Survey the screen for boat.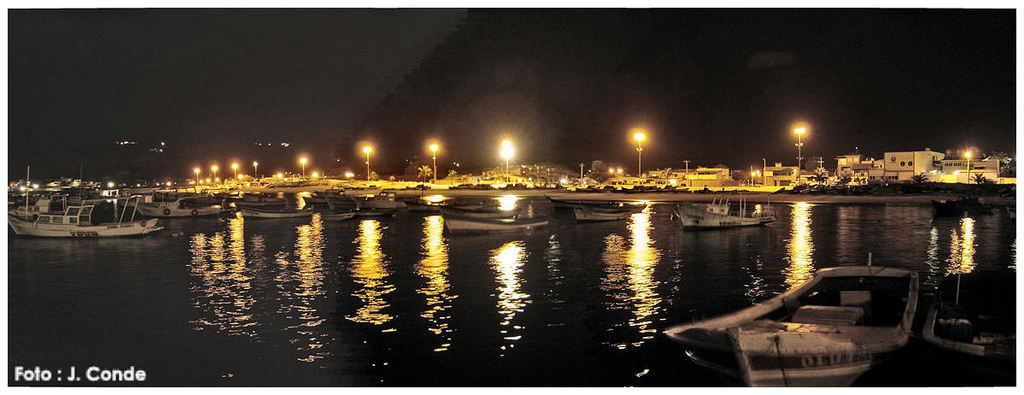
Survey found: 673,199,772,229.
